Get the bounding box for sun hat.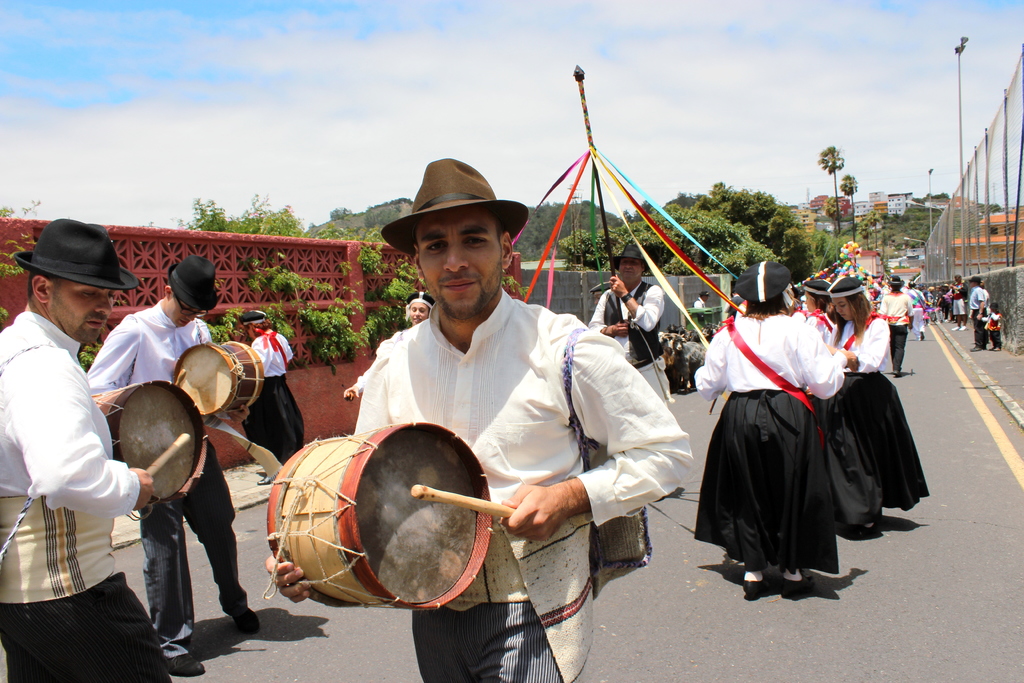
box=[887, 274, 903, 292].
